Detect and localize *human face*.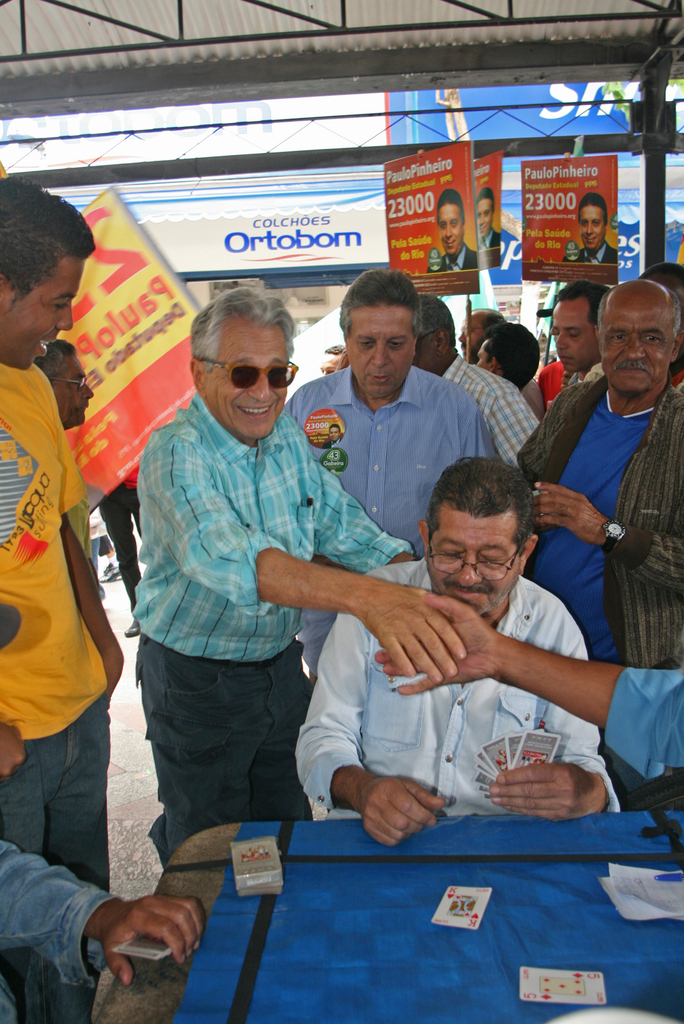
Localized at [left=347, top=302, right=412, bottom=397].
